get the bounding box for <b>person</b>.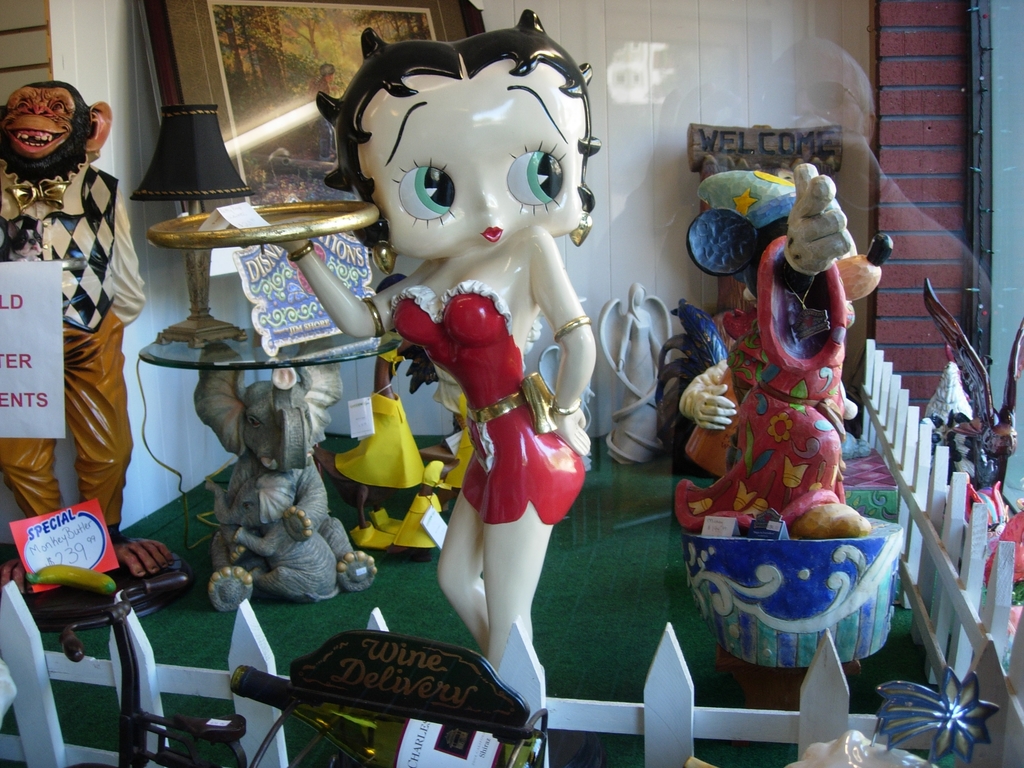
bbox=[303, 0, 618, 670].
